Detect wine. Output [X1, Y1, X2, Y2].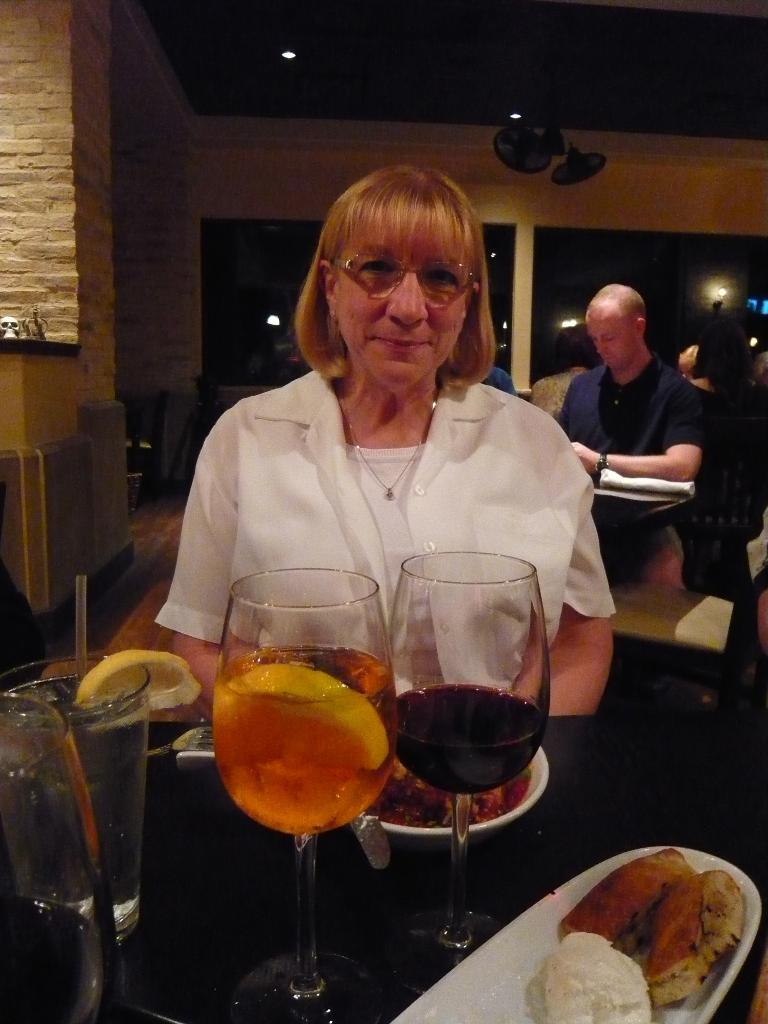
[379, 541, 551, 939].
